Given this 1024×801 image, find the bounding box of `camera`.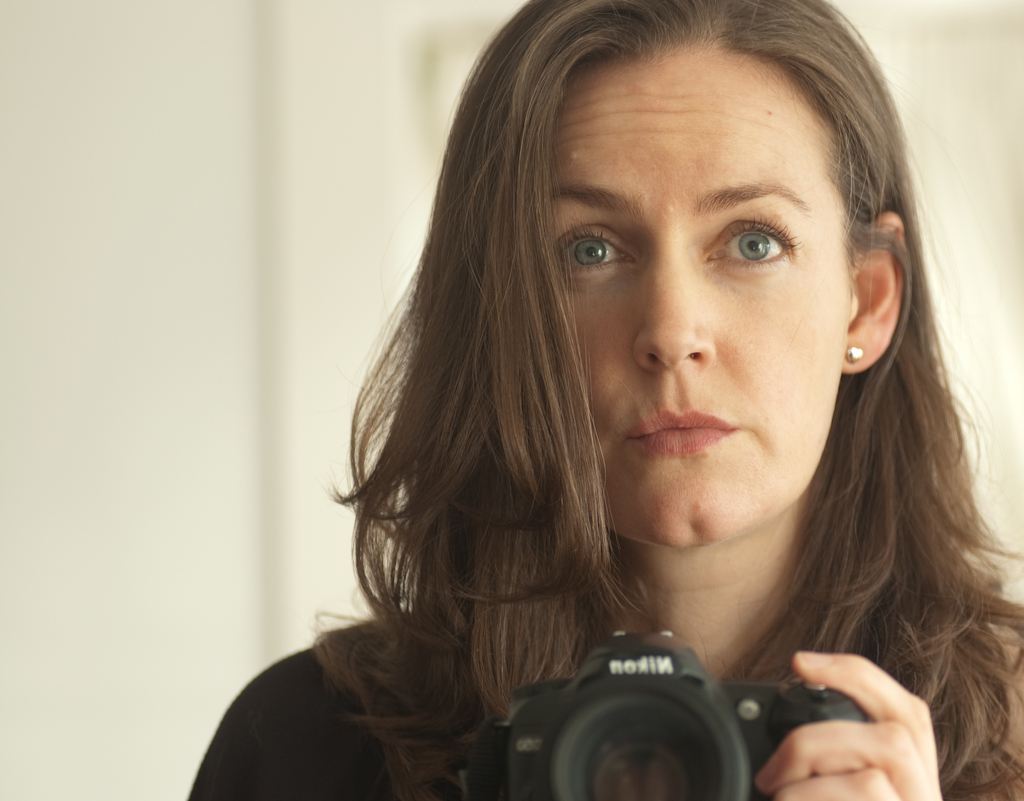
x1=466, y1=642, x2=833, y2=800.
